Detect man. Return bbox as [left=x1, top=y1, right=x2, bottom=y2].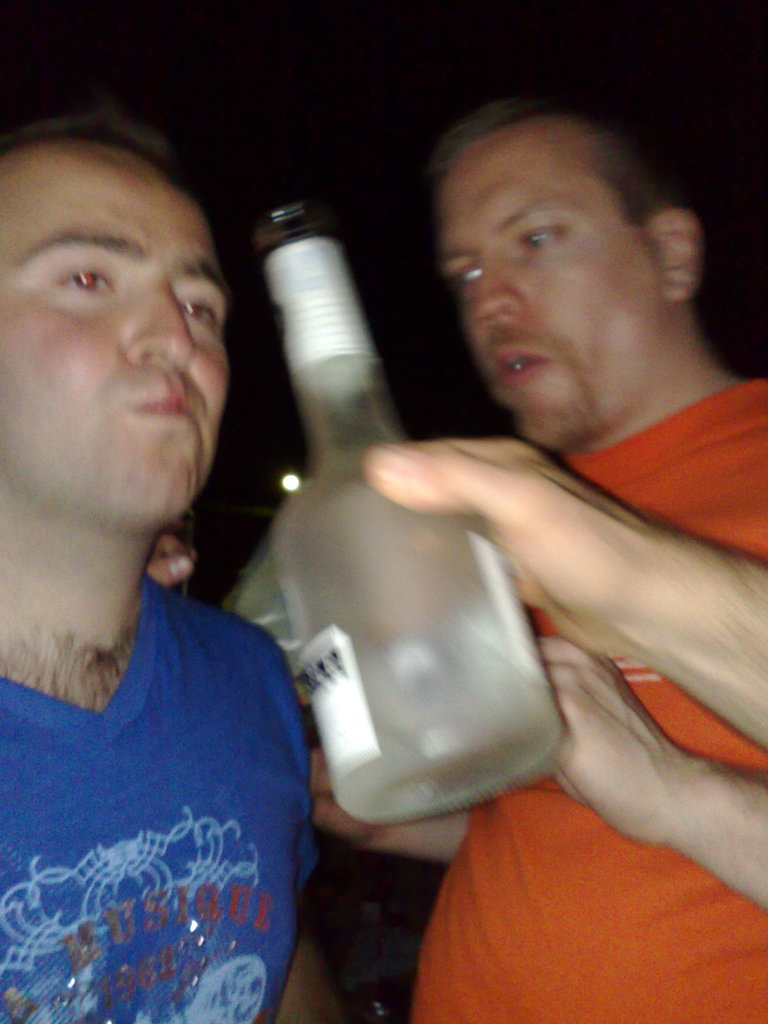
[left=0, top=94, right=389, bottom=1023].
